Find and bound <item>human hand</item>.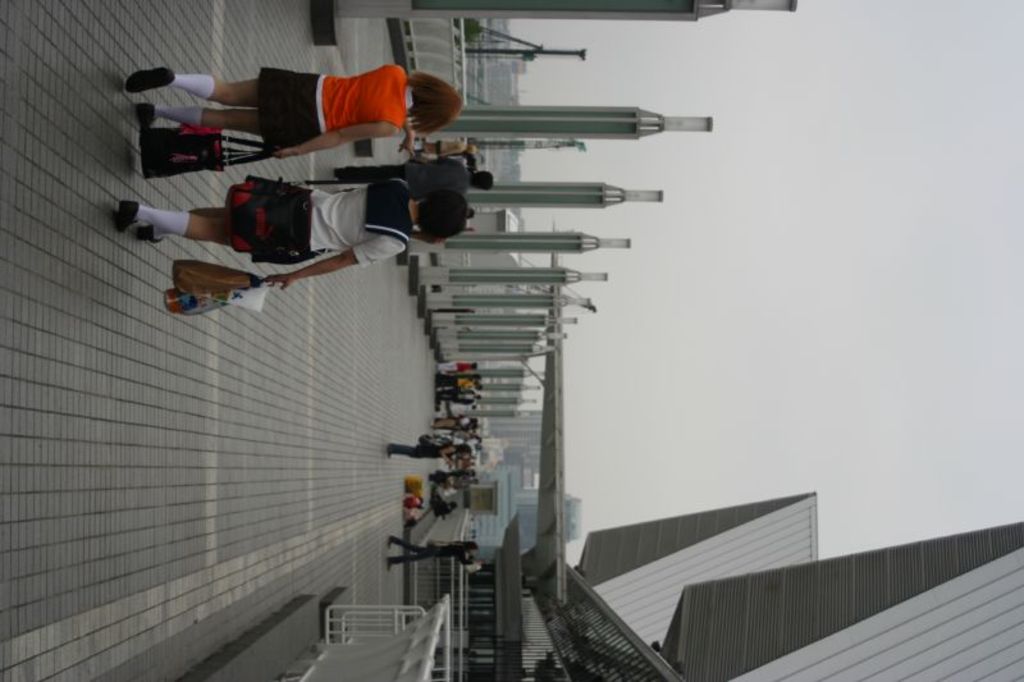
Bound: detection(396, 134, 416, 161).
